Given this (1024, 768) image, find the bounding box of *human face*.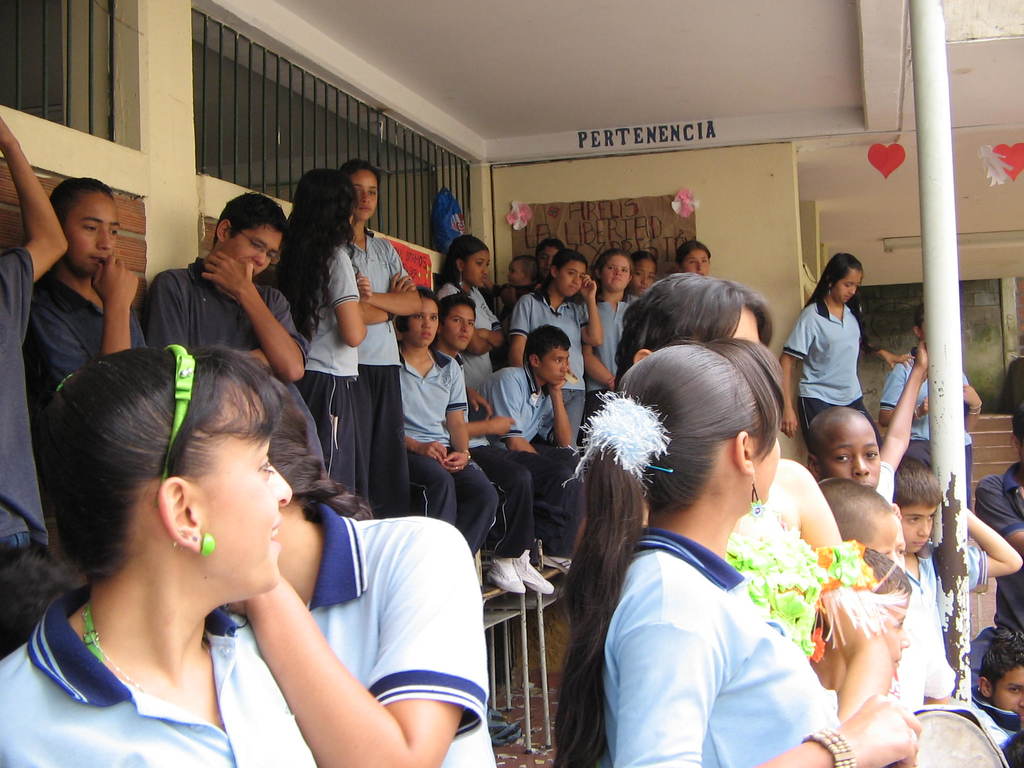
region(878, 591, 911, 669).
